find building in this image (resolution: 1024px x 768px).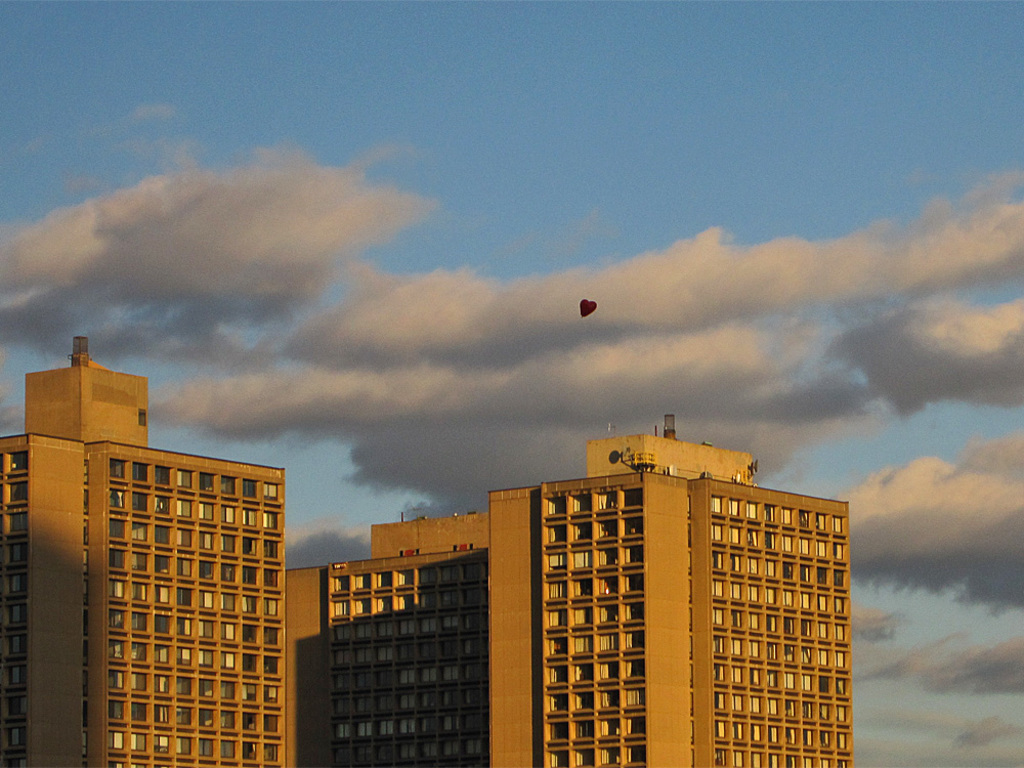
locate(585, 435, 755, 480).
